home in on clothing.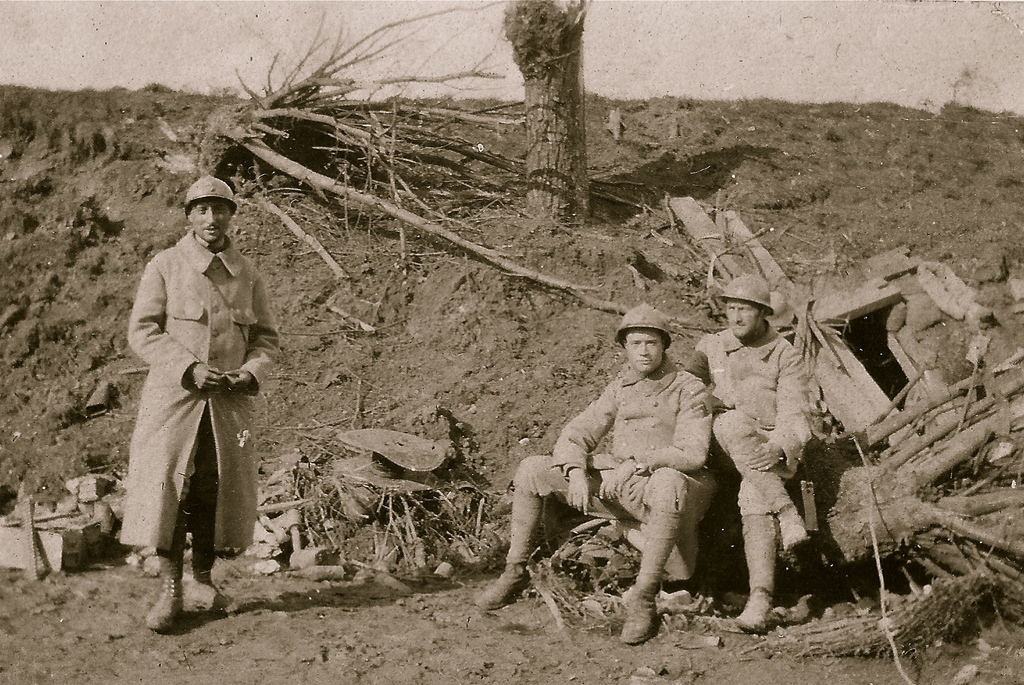
Homed in at (694,326,801,529).
